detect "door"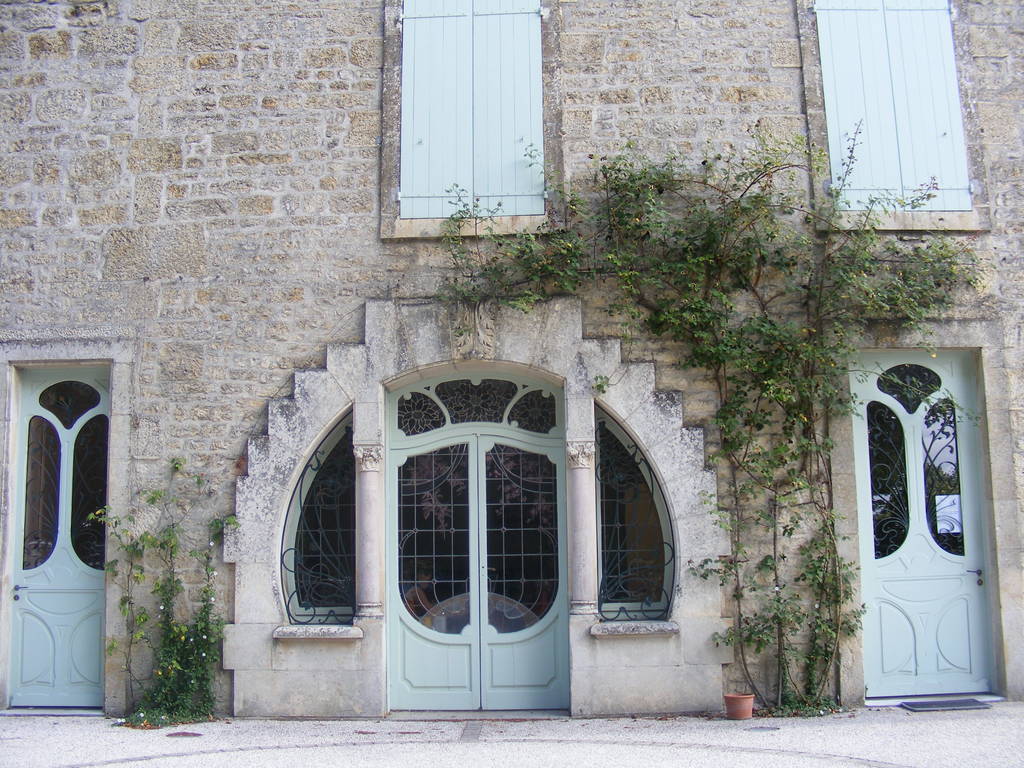
rect(1, 365, 109, 708)
